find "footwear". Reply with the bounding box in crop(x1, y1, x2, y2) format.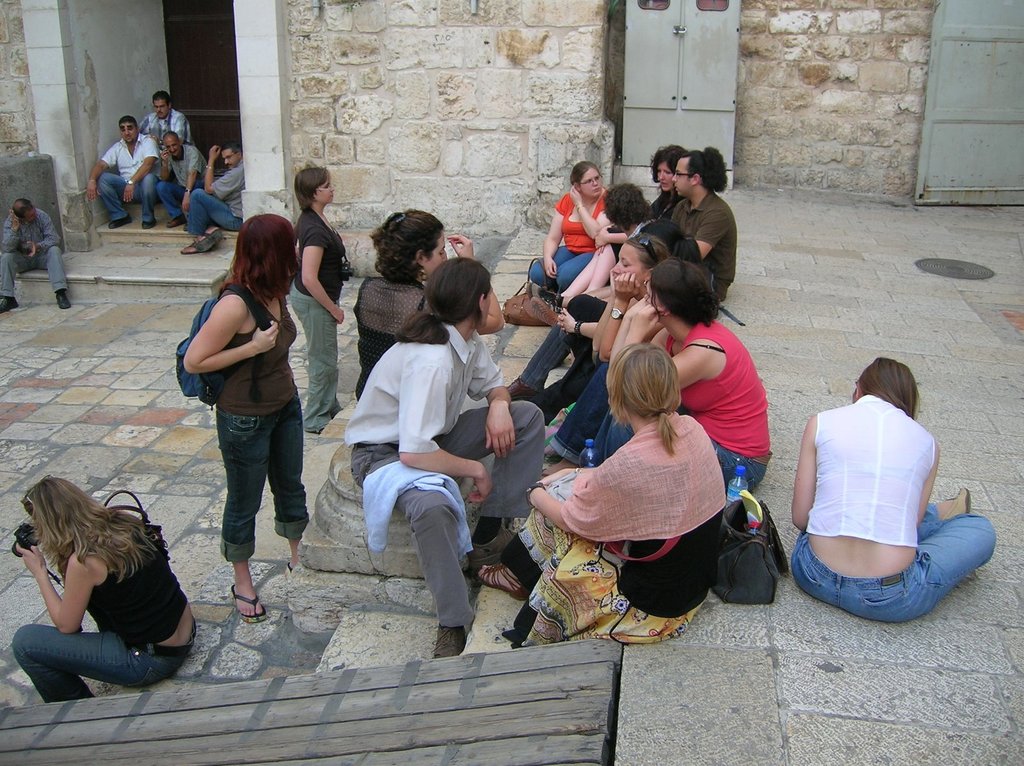
crop(141, 221, 156, 228).
